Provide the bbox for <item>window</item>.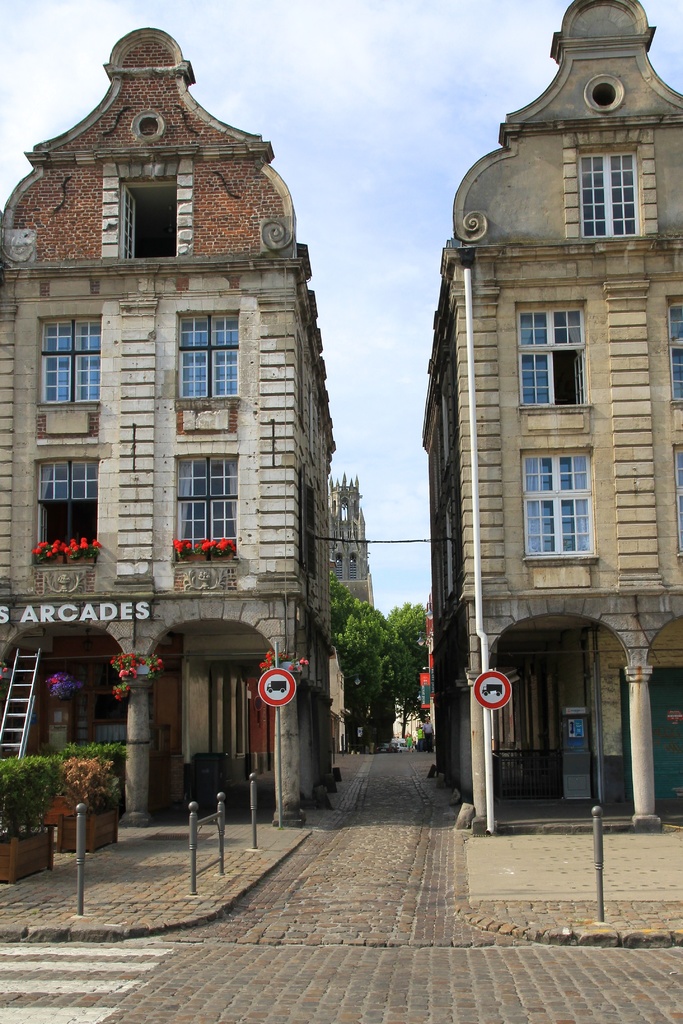
x1=174, y1=452, x2=238, y2=546.
